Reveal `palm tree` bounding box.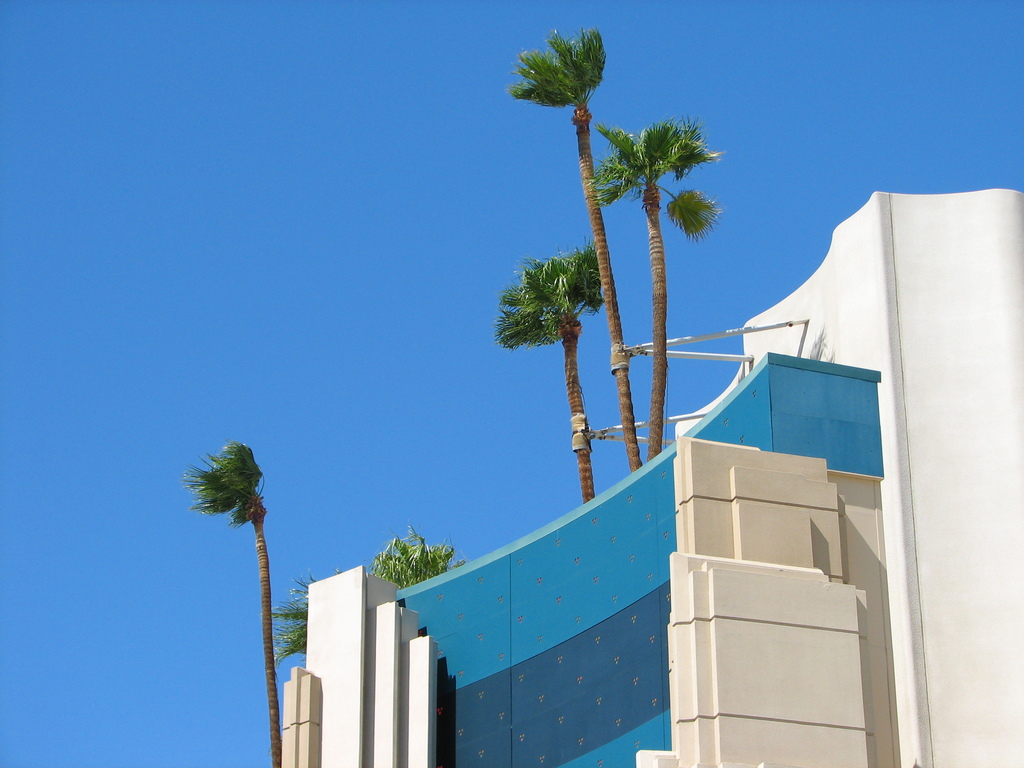
Revealed: bbox(186, 441, 275, 764).
